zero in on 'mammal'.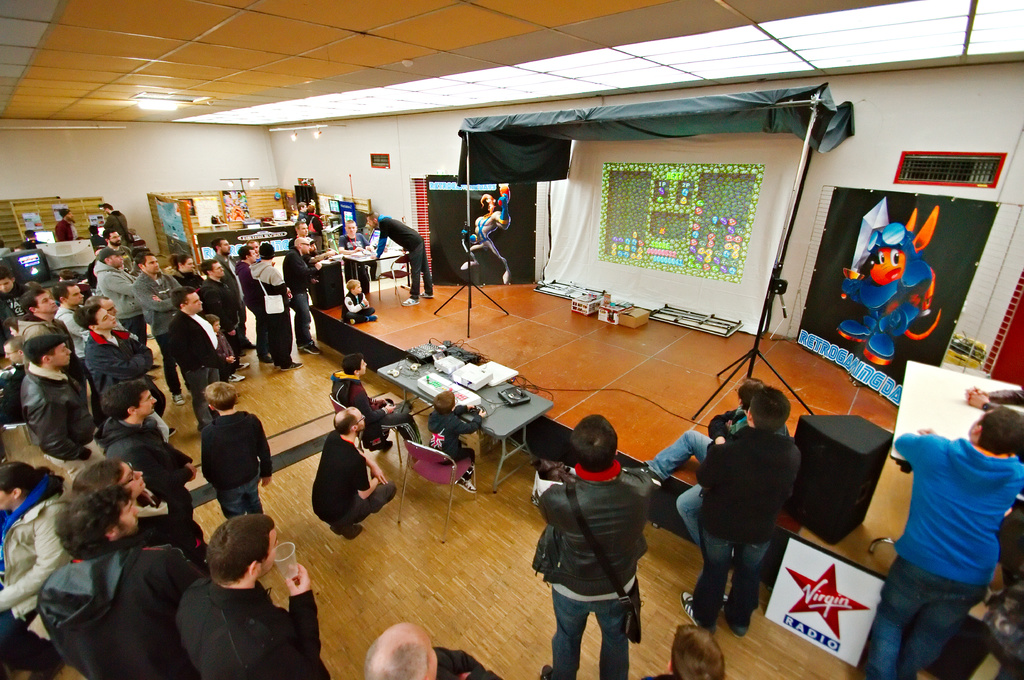
Zeroed in: l=964, t=384, r=1023, b=580.
